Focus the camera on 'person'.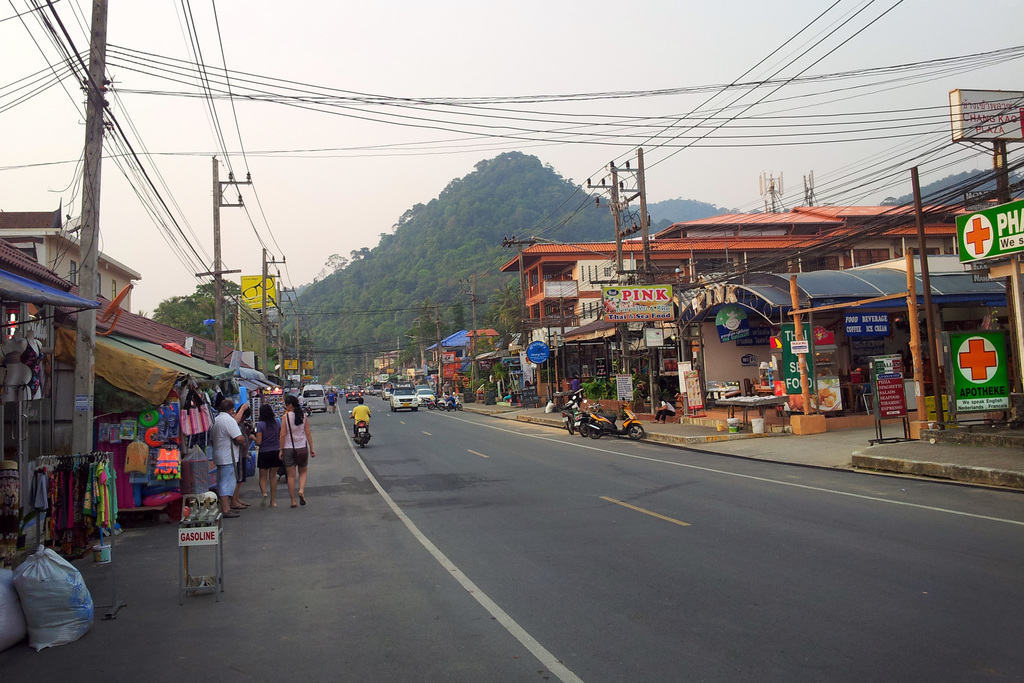
Focus region: [left=349, top=397, right=371, bottom=436].
